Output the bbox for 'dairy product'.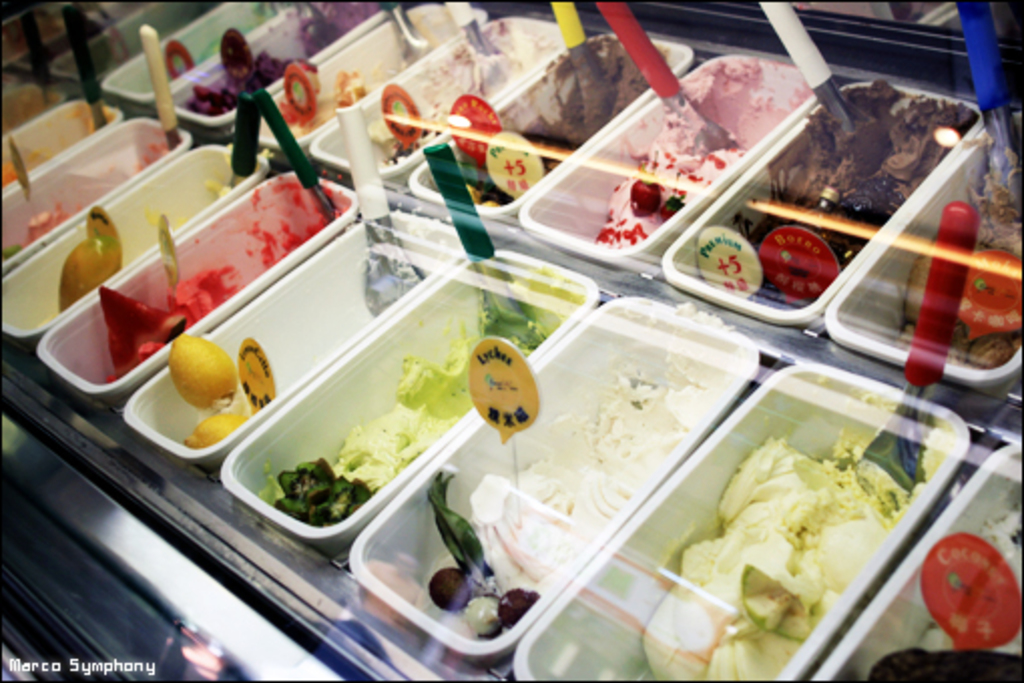
select_region(281, 12, 426, 129).
